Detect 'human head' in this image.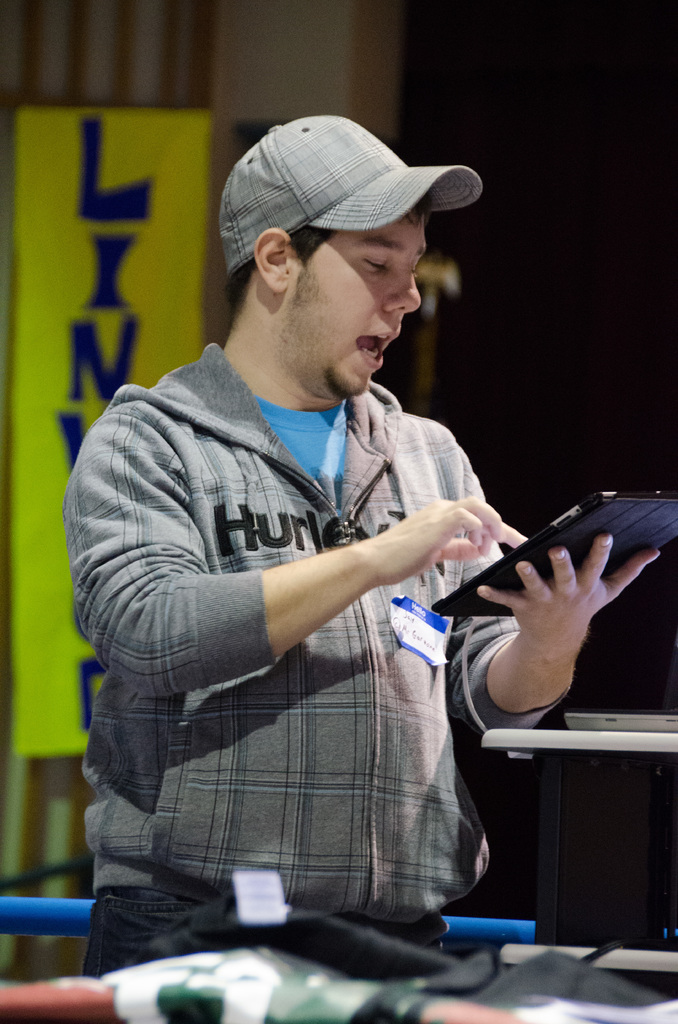
Detection: 214, 101, 453, 345.
